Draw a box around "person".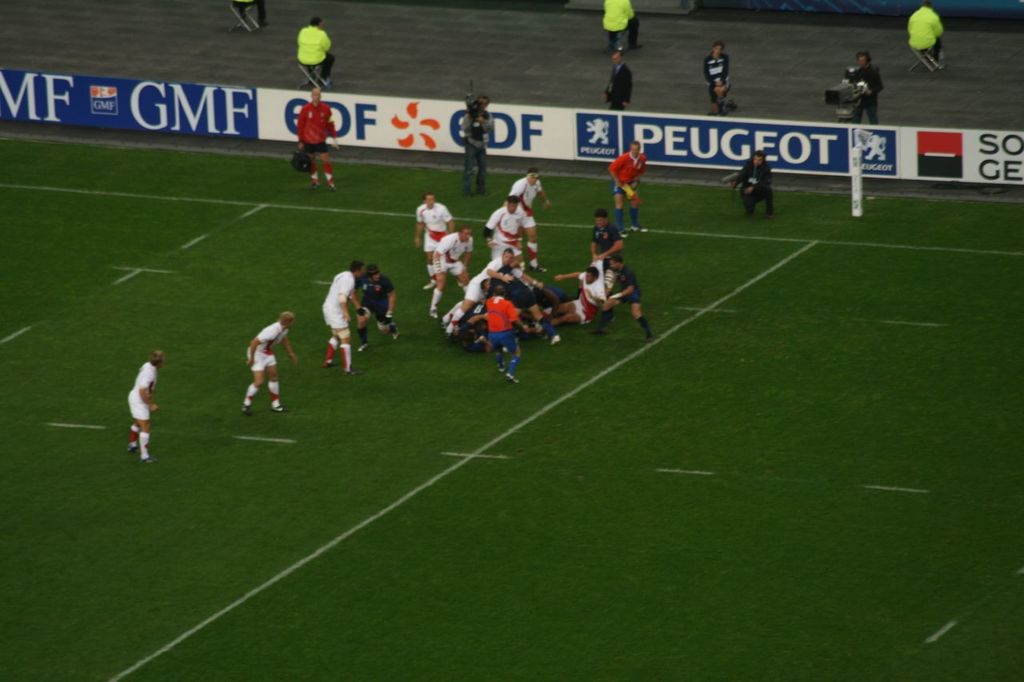
bbox=[354, 261, 399, 345].
